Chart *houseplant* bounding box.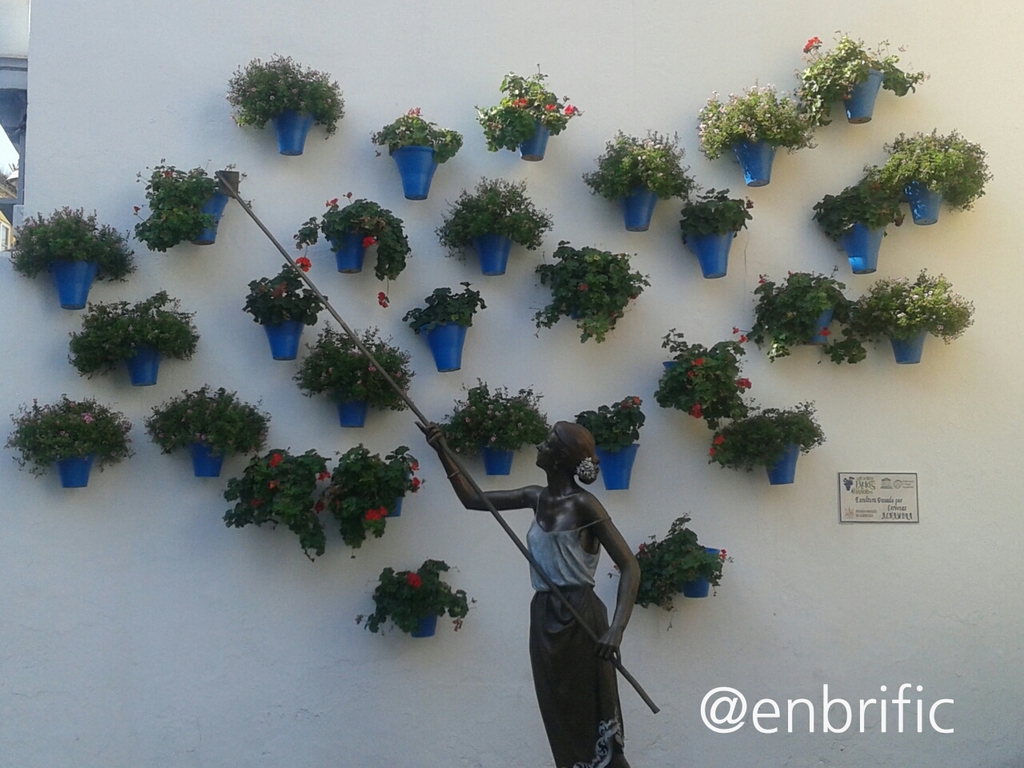
Charted: left=289, top=191, right=413, bottom=314.
